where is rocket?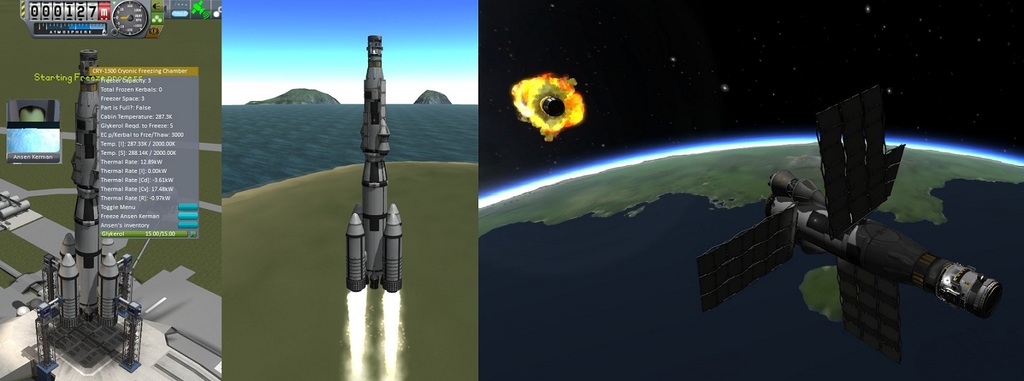
73, 50, 102, 319.
